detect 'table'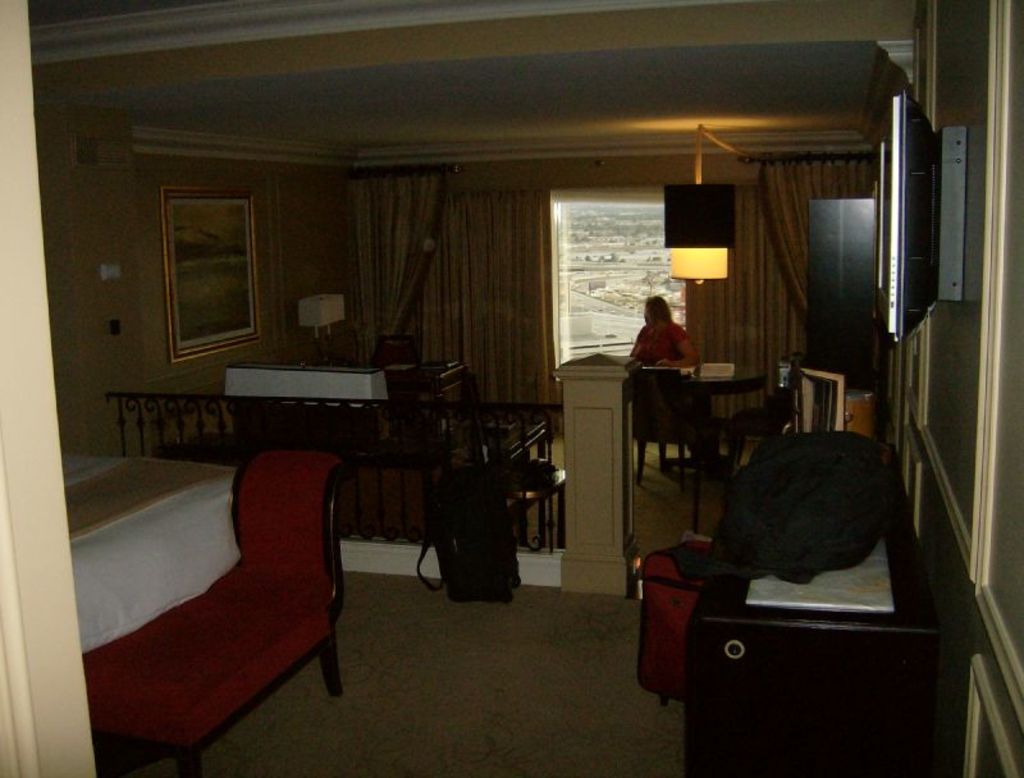
[x1=65, y1=449, x2=230, y2=656]
